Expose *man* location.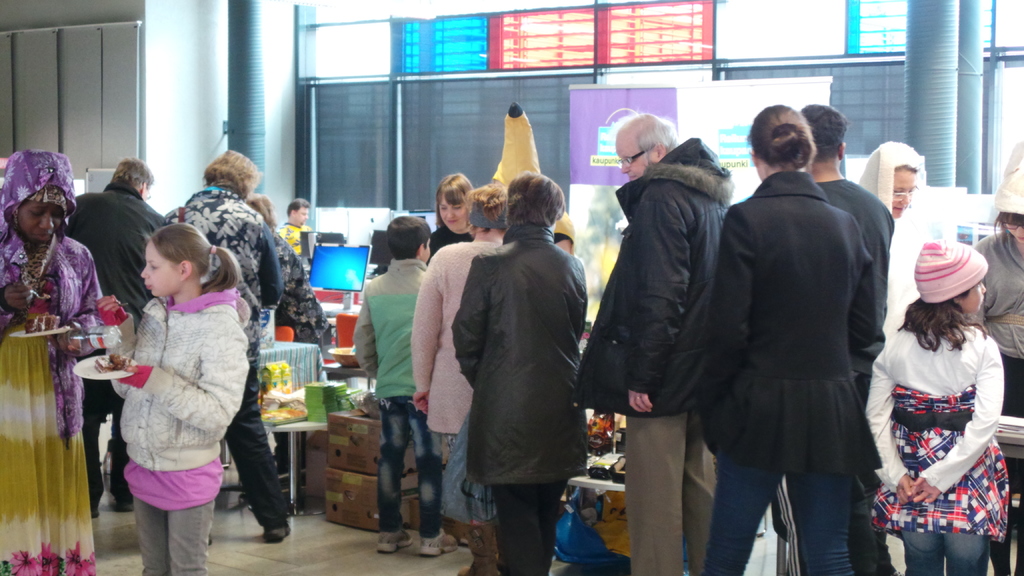
Exposed at pyautogui.locateOnScreen(271, 198, 314, 271).
